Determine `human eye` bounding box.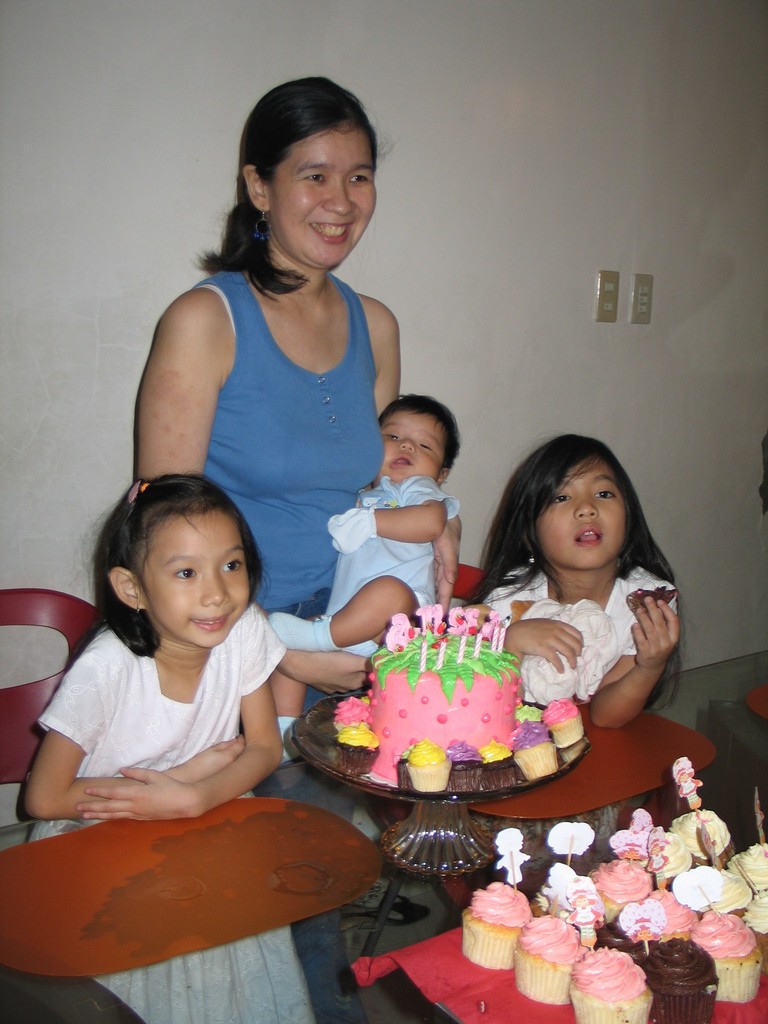
Determined: [223, 554, 251, 572].
